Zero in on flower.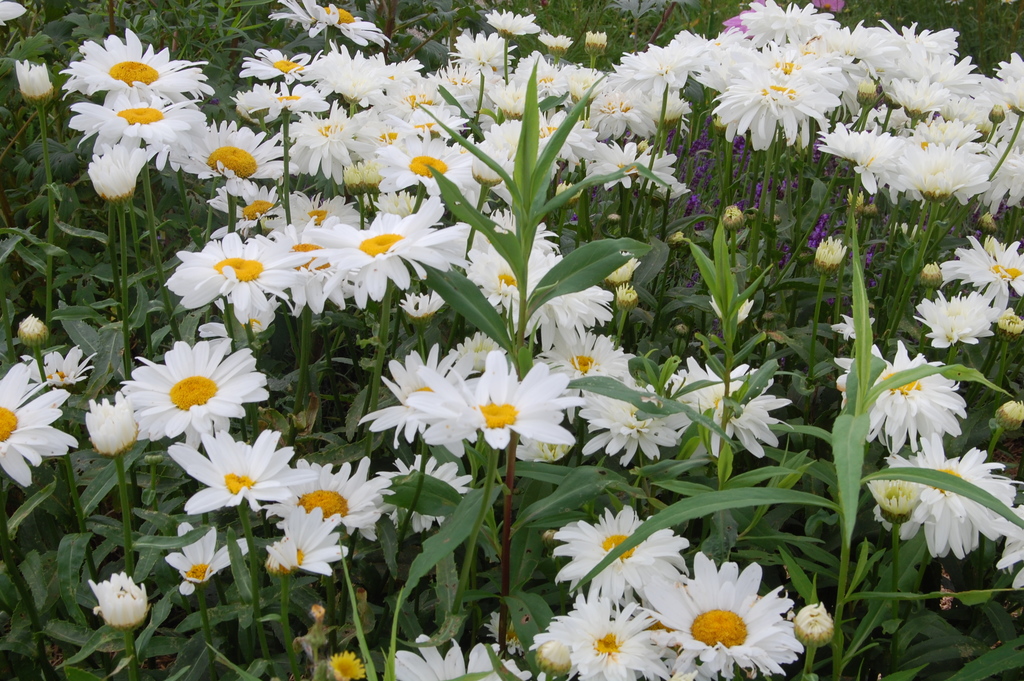
Zeroed in: locate(664, 356, 796, 454).
